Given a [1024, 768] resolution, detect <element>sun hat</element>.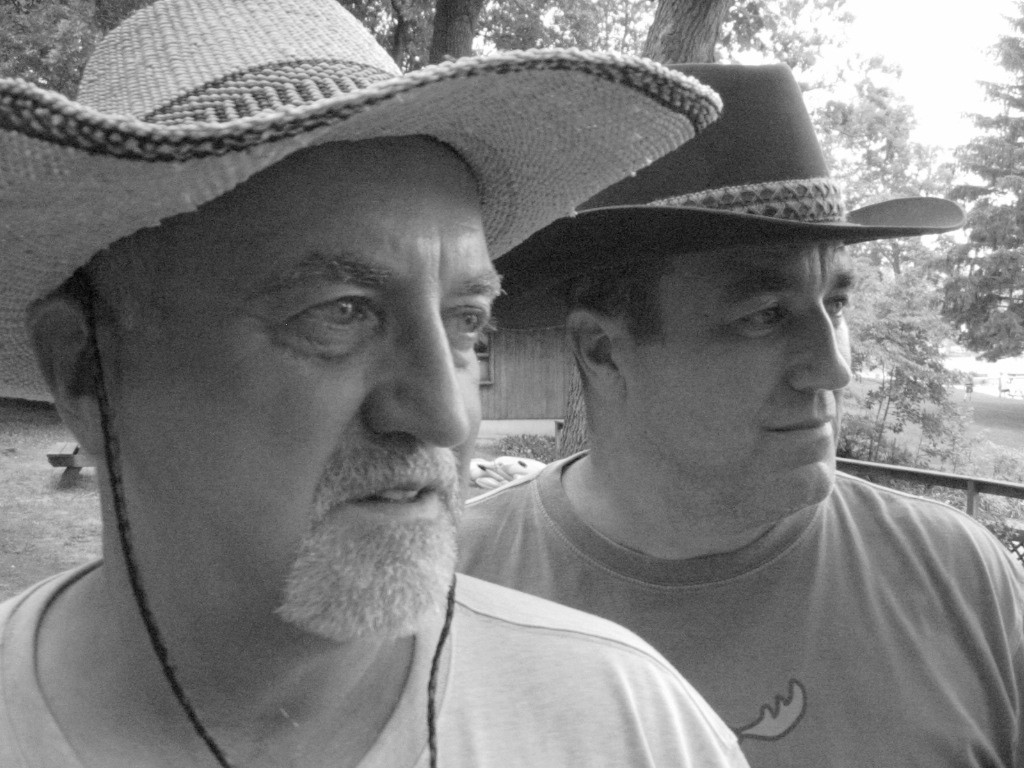
503 56 972 265.
